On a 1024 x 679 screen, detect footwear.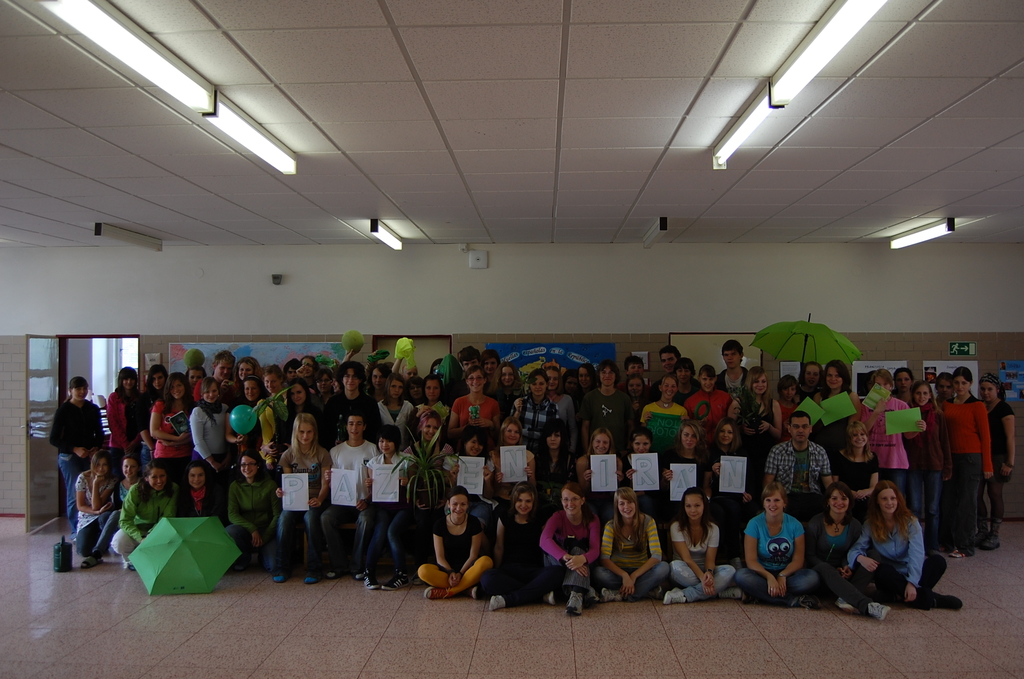
599 584 624 605.
